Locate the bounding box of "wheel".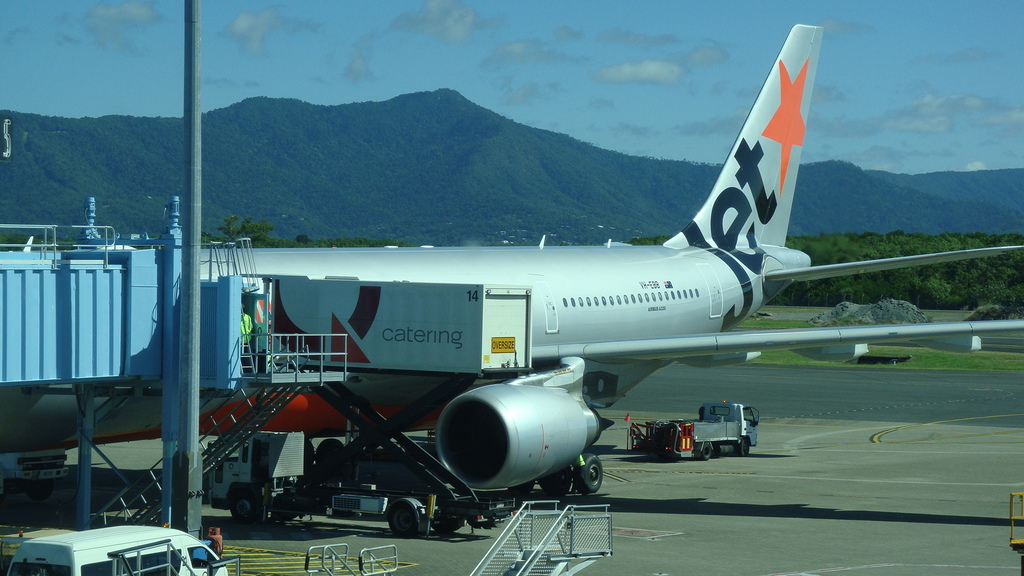
Bounding box: [702,440,714,460].
